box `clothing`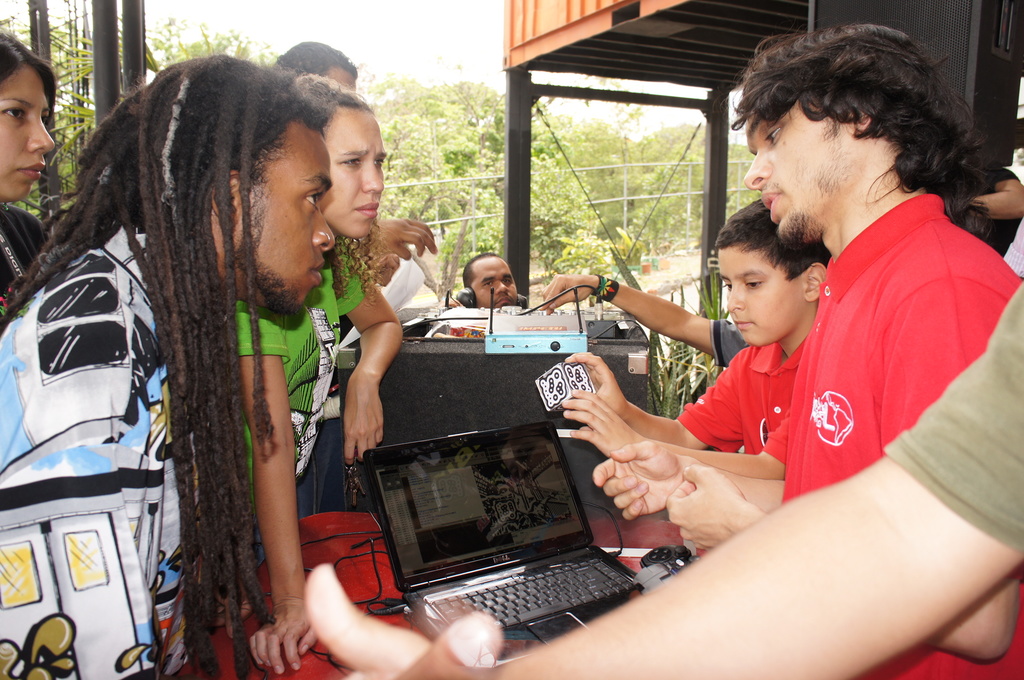
{"x1": 709, "y1": 318, "x2": 746, "y2": 369}
